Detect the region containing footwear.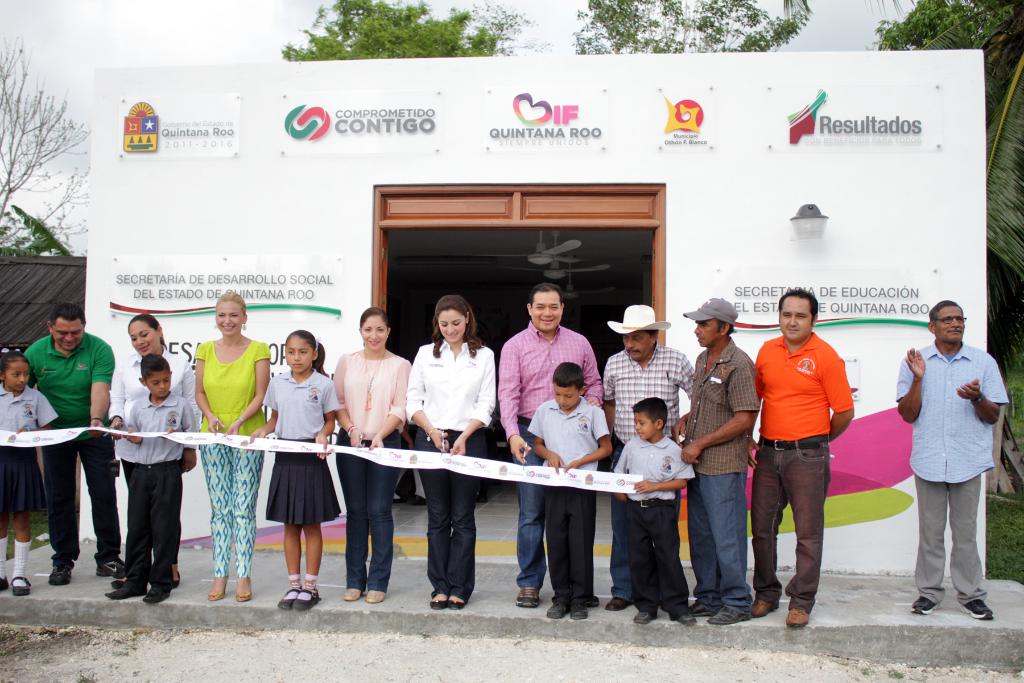
513,586,538,607.
